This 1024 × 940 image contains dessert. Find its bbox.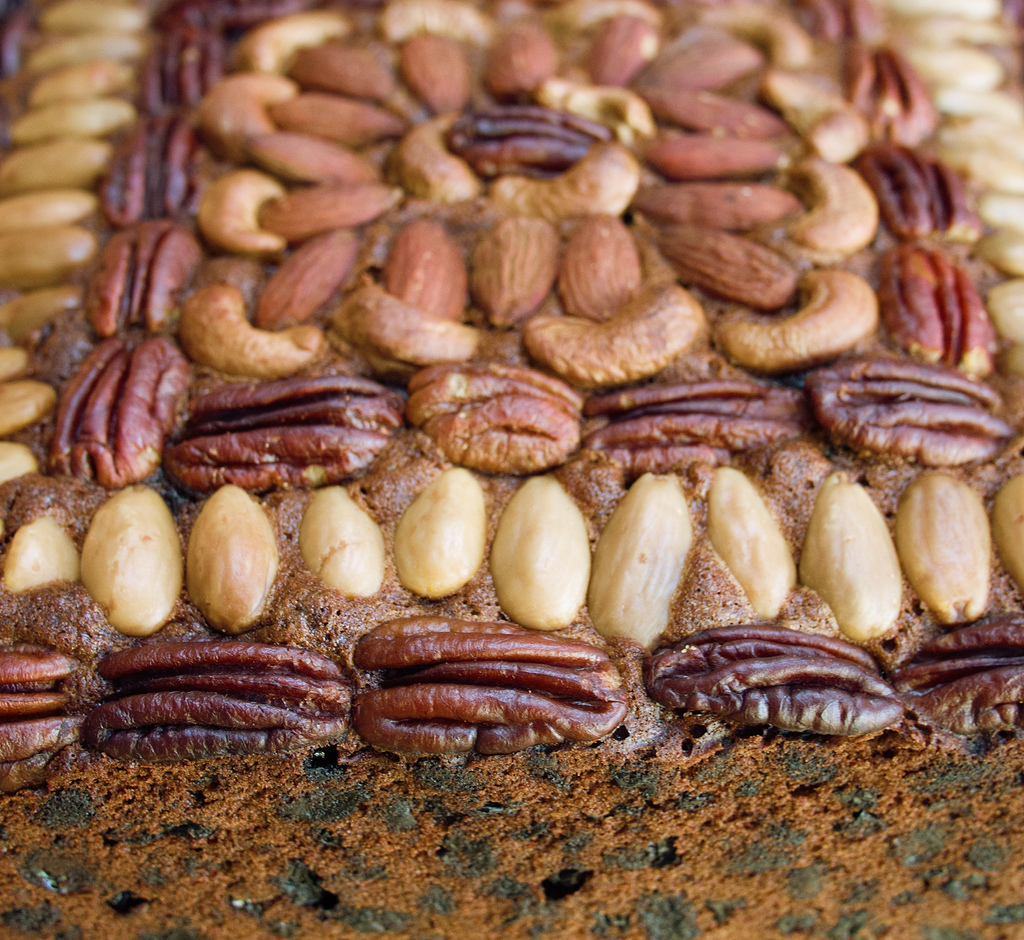
<box>10,100,123,135</box>.
